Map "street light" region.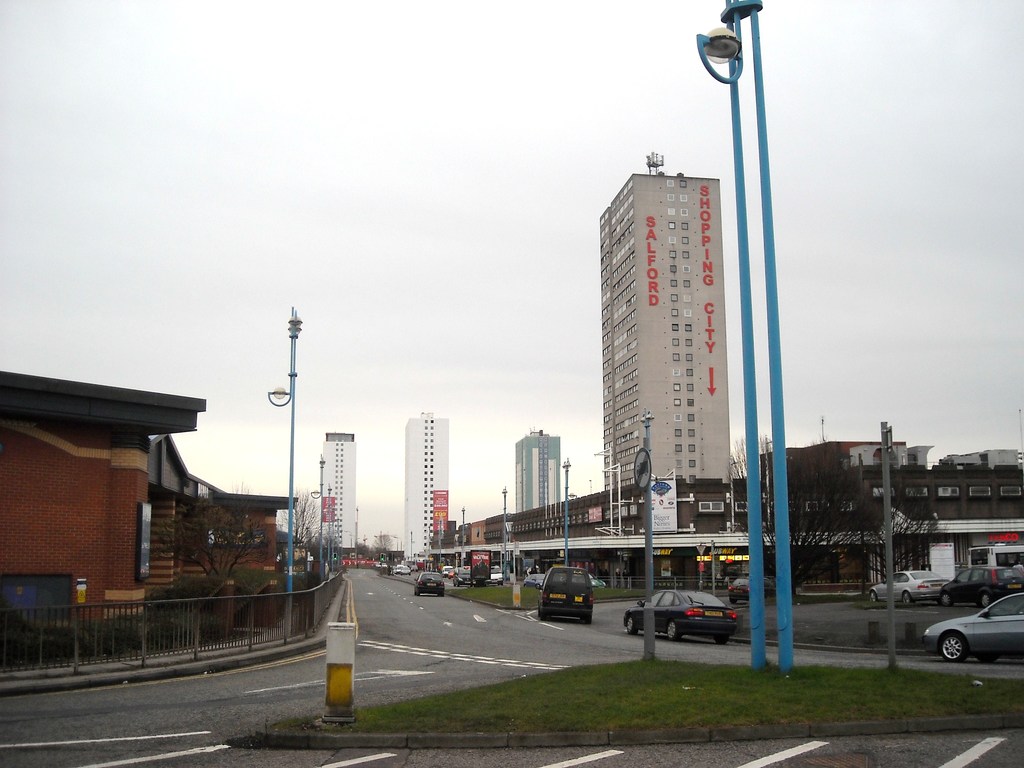
Mapped to l=639, t=404, r=655, b=661.
